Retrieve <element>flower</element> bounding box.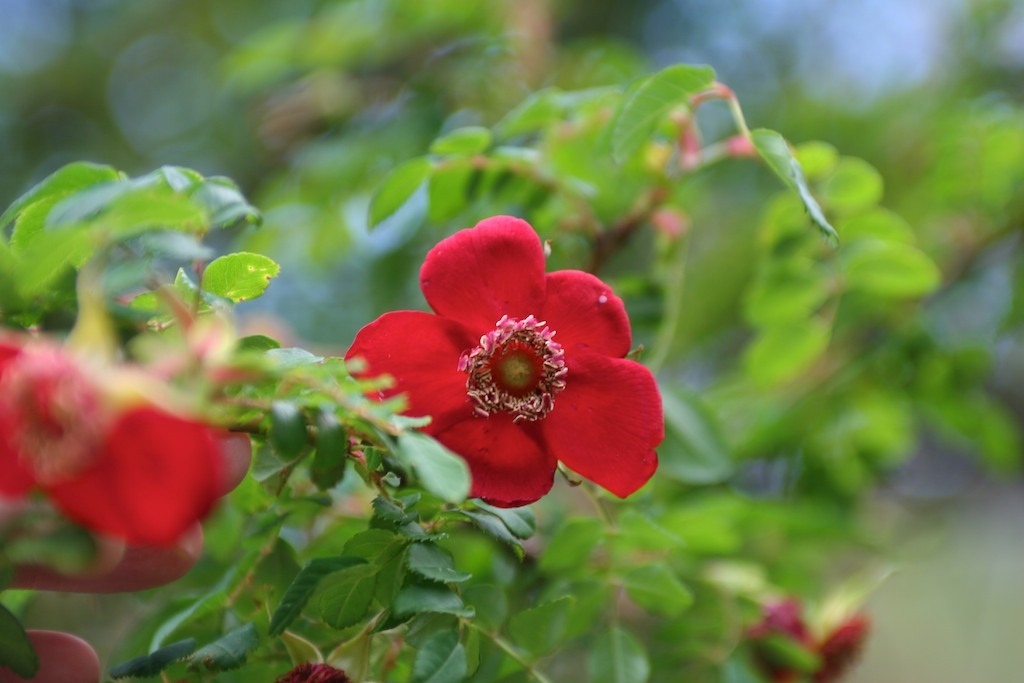
Bounding box: pyautogui.locateOnScreen(9, 633, 104, 682).
